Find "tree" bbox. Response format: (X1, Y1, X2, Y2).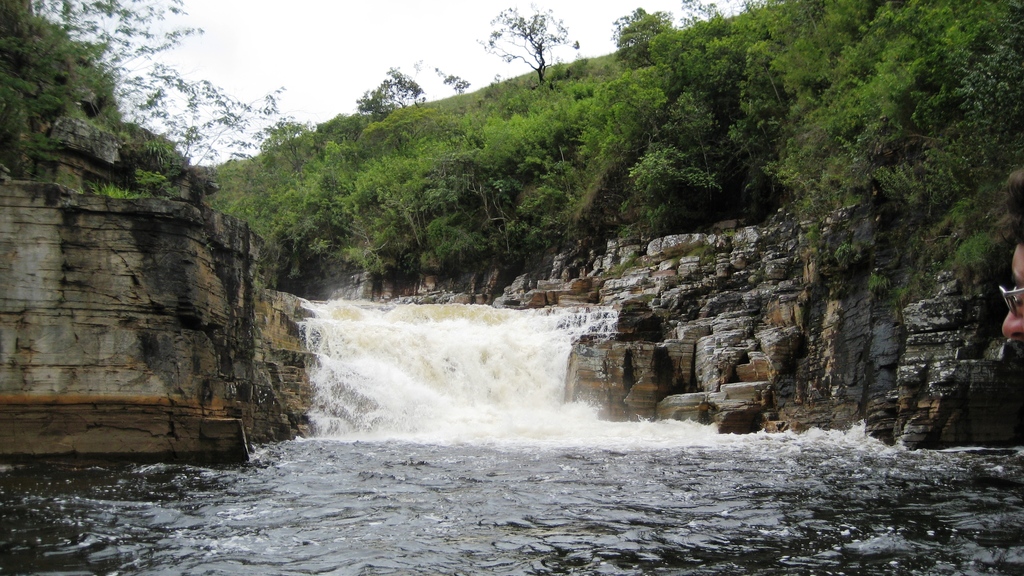
(490, 15, 572, 80).
